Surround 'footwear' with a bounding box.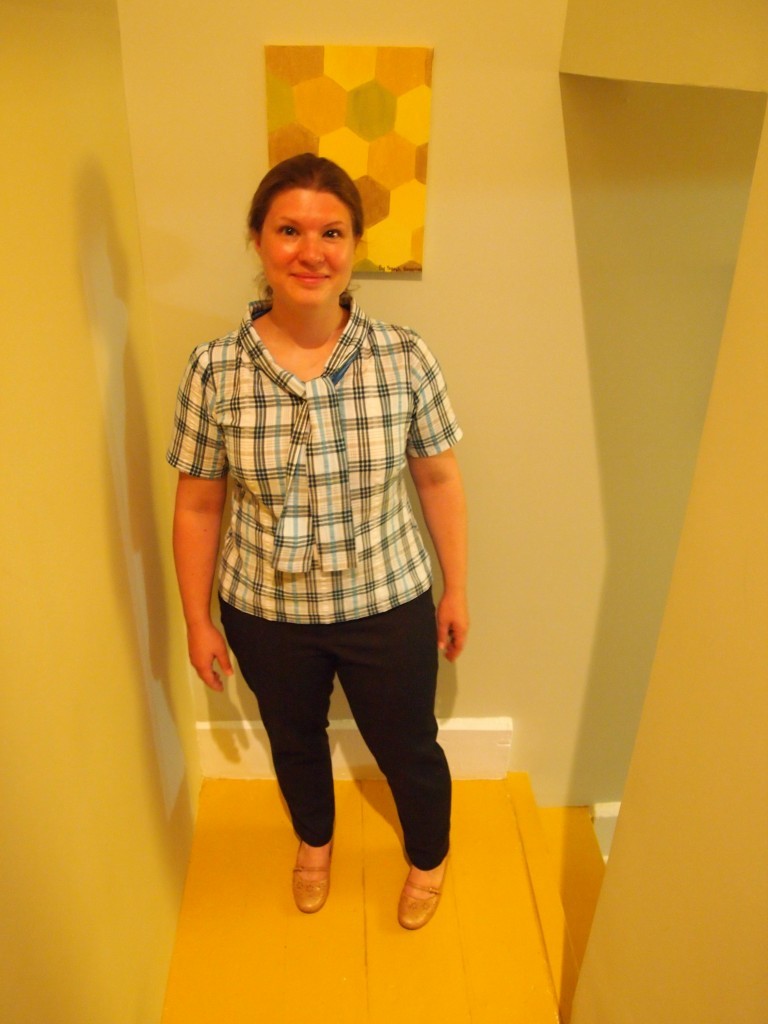
select_region(395, 870, 446, 926).
